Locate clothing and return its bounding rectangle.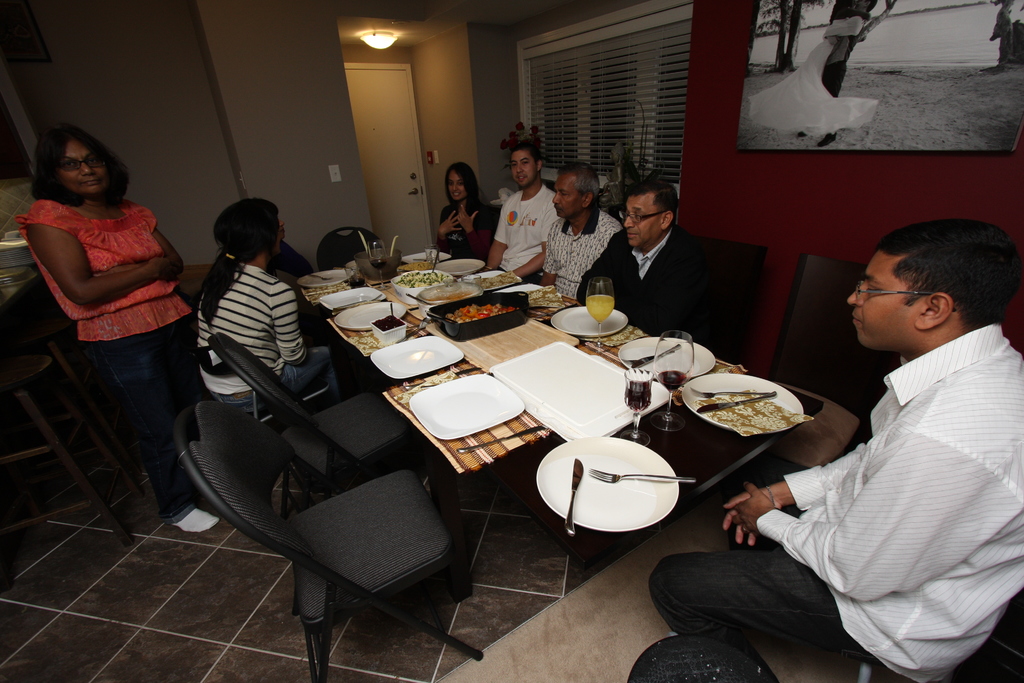
(9, 194, 195, 519).
